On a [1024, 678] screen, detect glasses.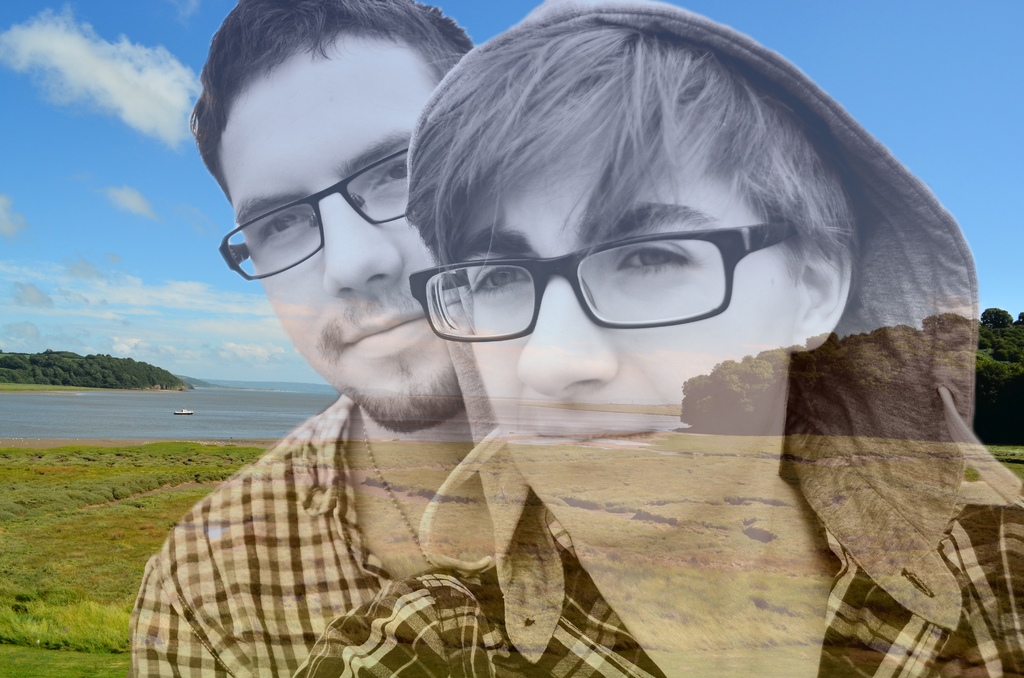
405, 222, 796, 347.
